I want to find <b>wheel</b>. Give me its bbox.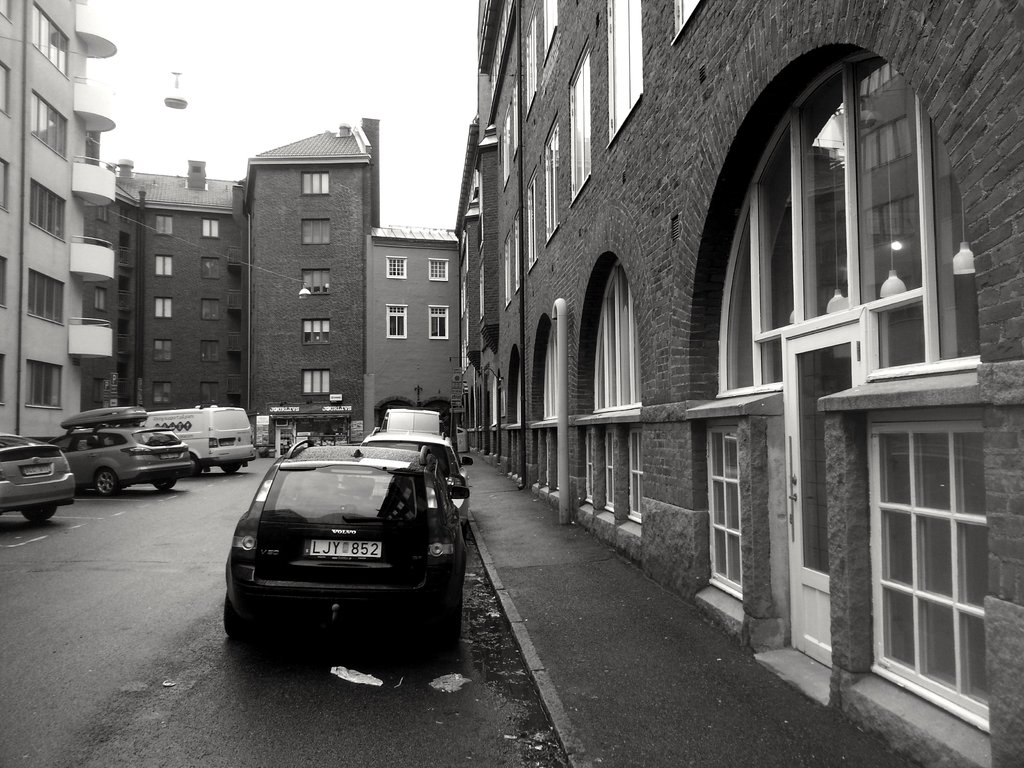
x1=221, y1=459, x2=244, y2=474.
